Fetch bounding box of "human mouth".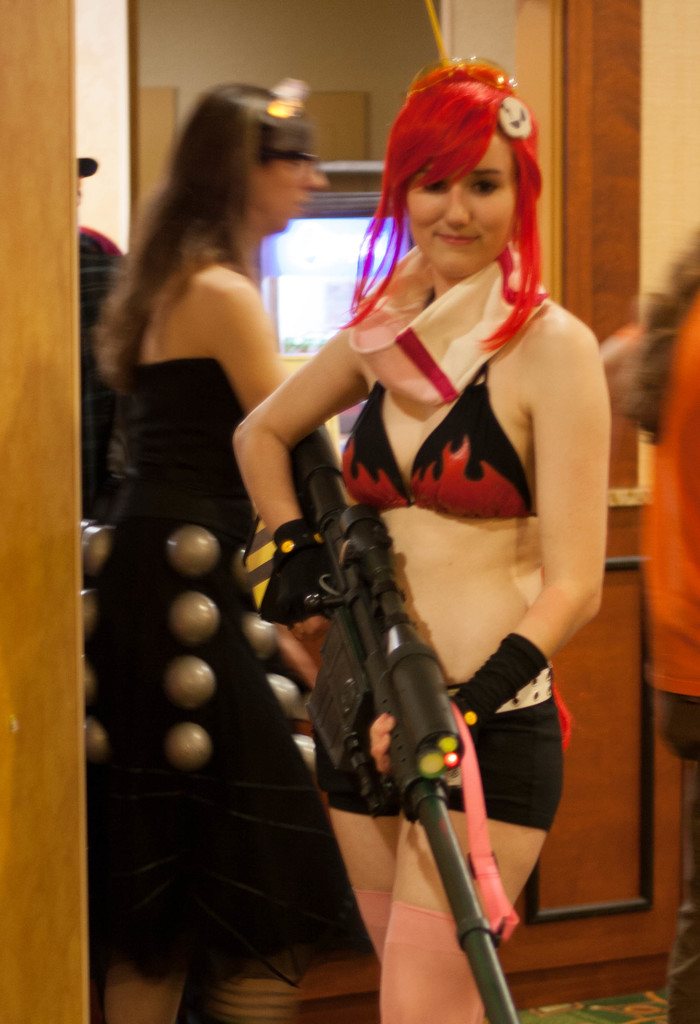
Bbox: 433/230/484/244.
